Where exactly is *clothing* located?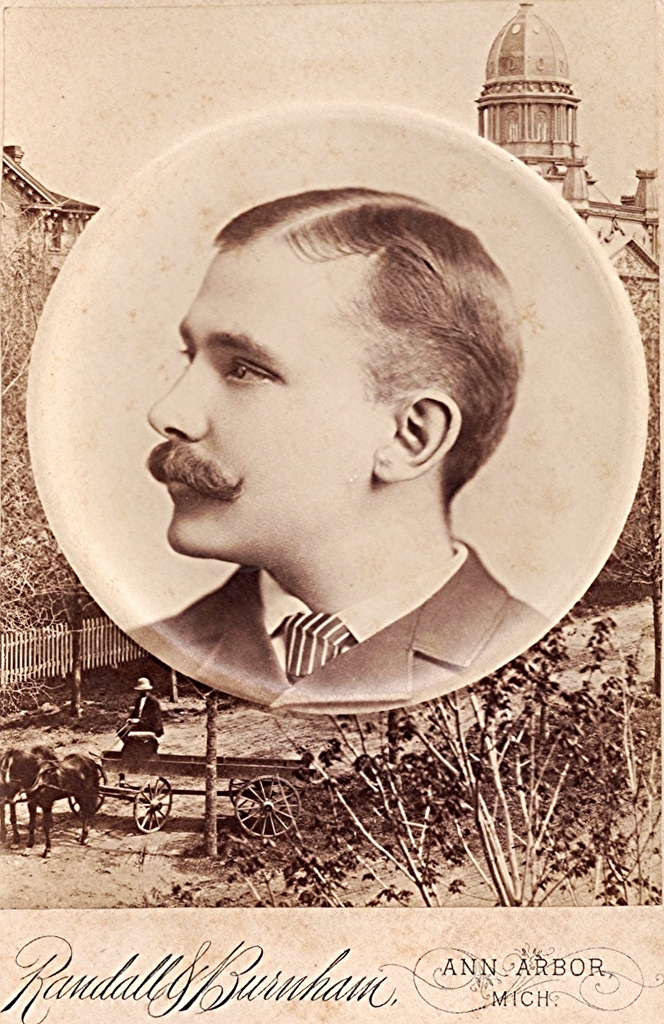
Its bounding box is (x1=133, y1=543, x2=550, y2=711).
